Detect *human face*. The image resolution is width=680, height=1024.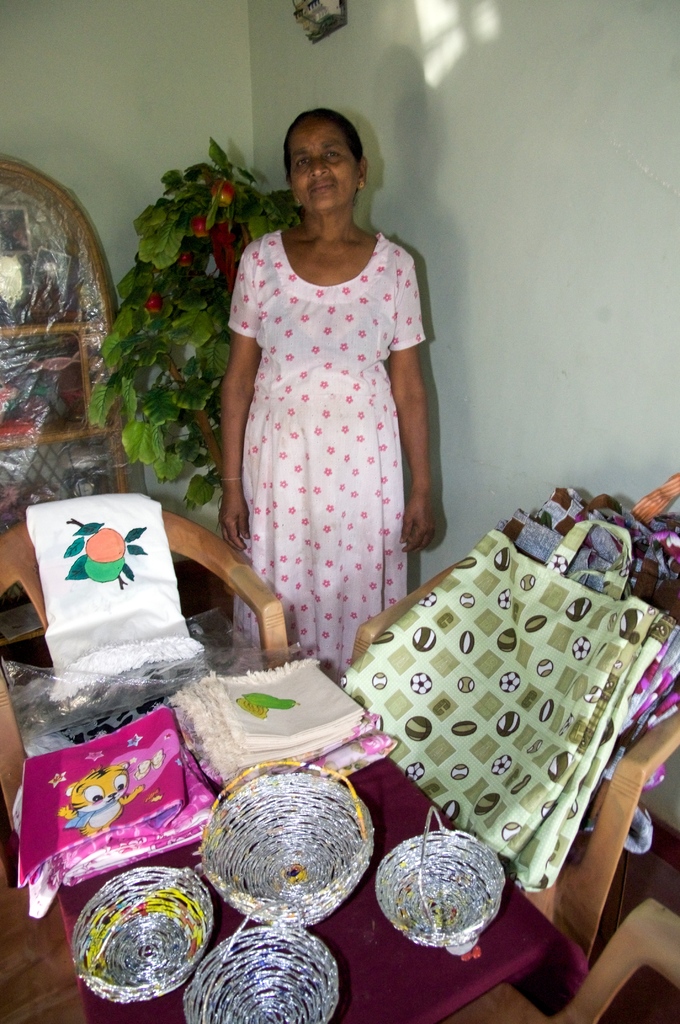
(left=284, top=115, right=358, bottom=216).
